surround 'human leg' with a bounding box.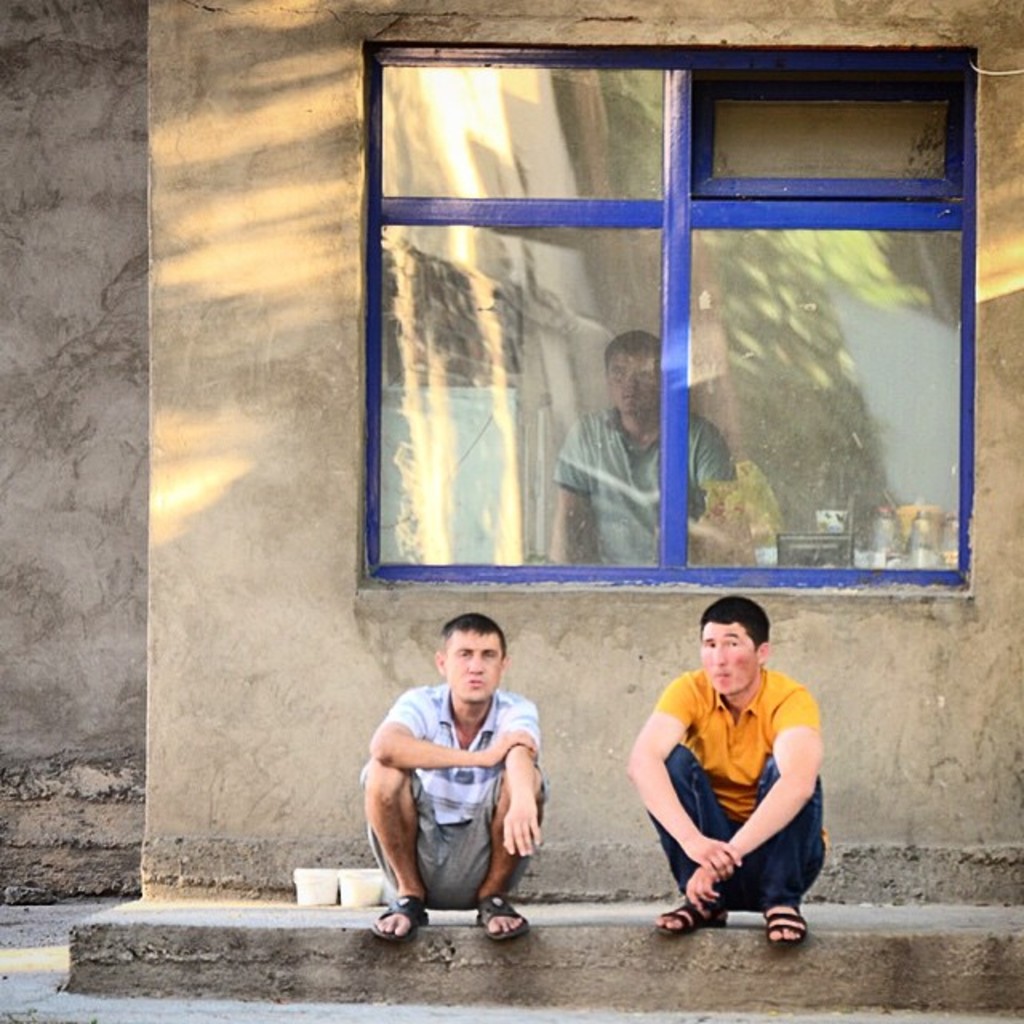
446 752 547 939.
